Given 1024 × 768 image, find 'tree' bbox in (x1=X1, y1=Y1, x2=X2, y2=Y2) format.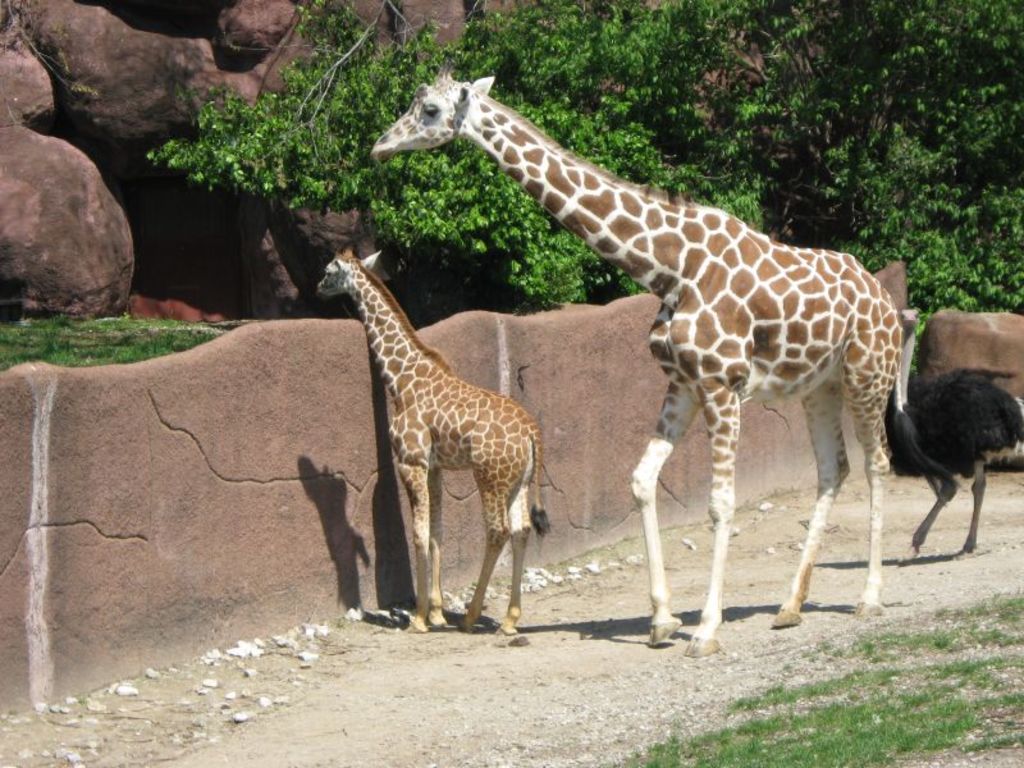
(x1=141, y1=0, x2=1023, y2=343).
